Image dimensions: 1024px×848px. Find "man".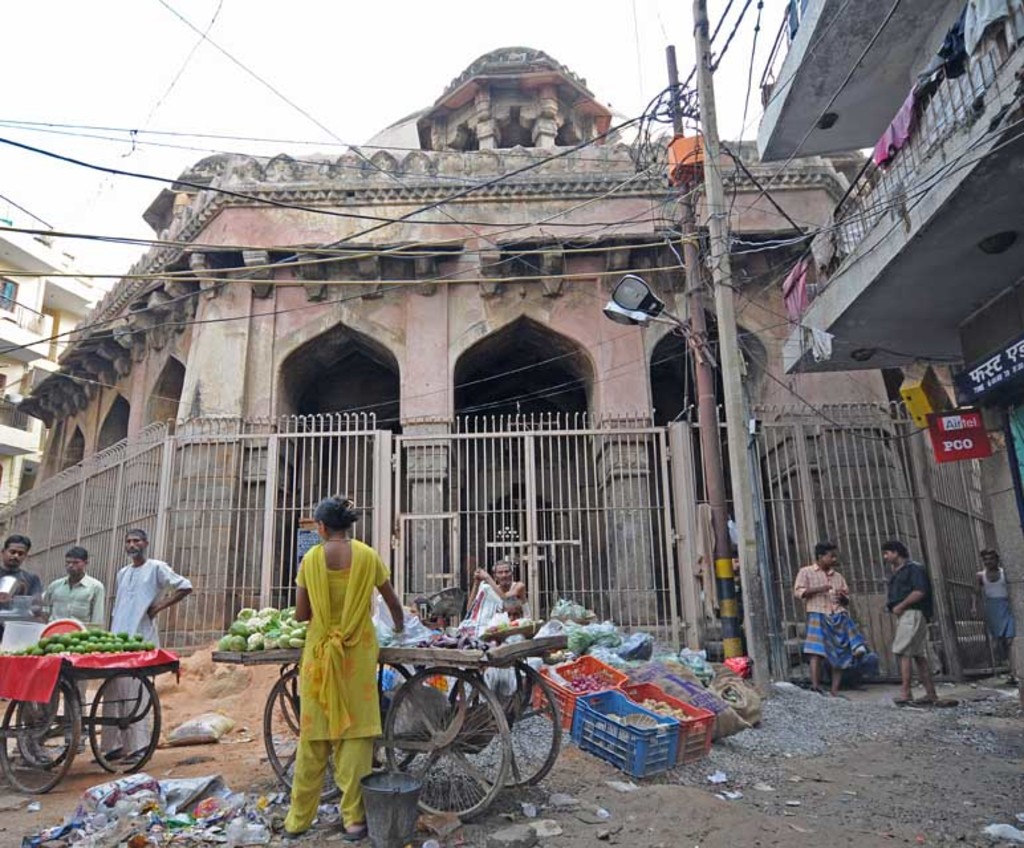
bbox=[460, 556, 535, 620].
